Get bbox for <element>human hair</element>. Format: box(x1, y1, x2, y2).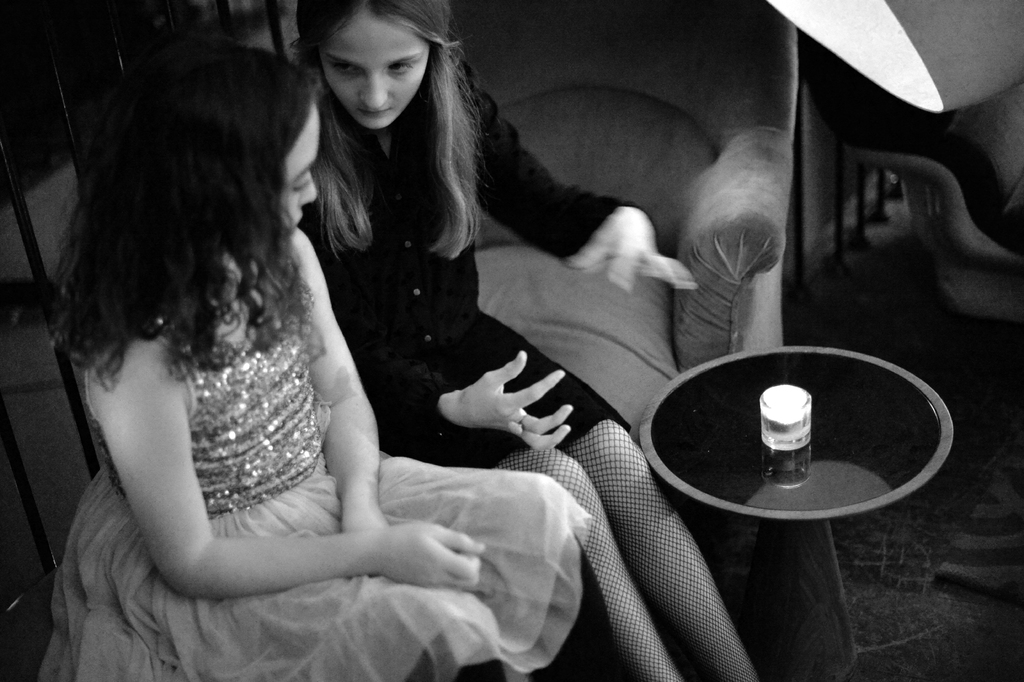
box(289, 0, 493, 256).
